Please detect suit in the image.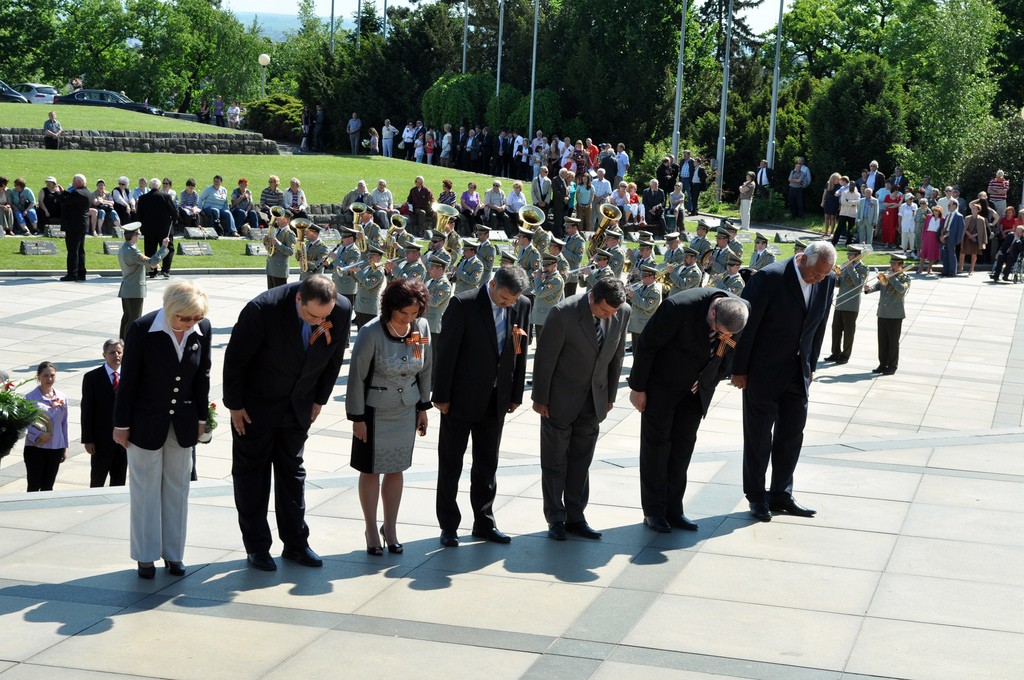
x1=868, y1=268, x2=904, y2=374.
